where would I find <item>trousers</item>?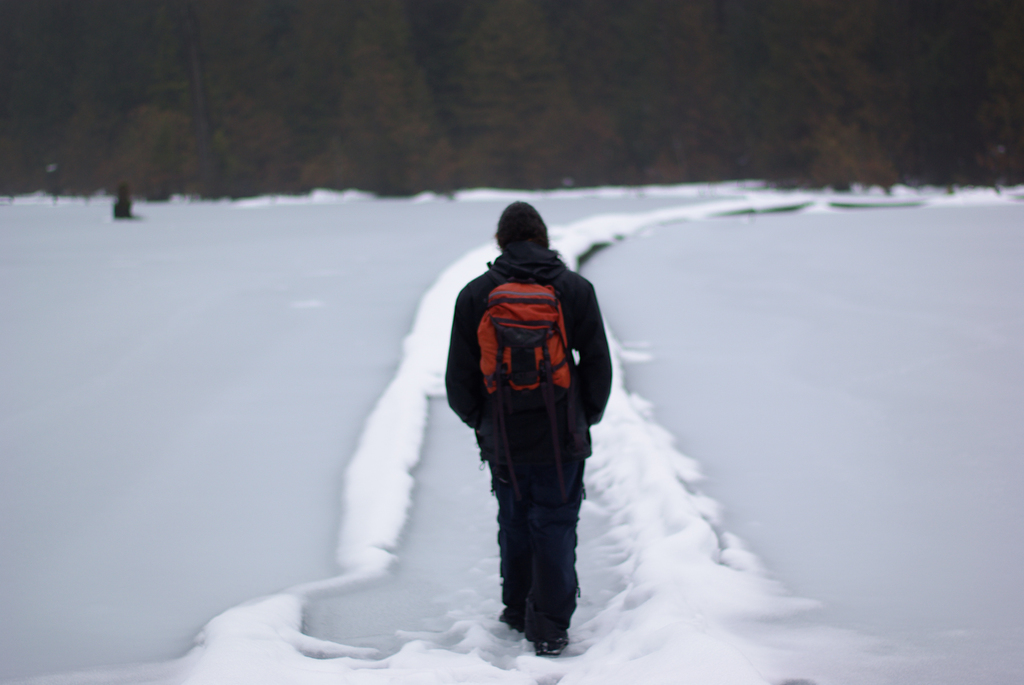
At box(475, 402, 595, 634).
